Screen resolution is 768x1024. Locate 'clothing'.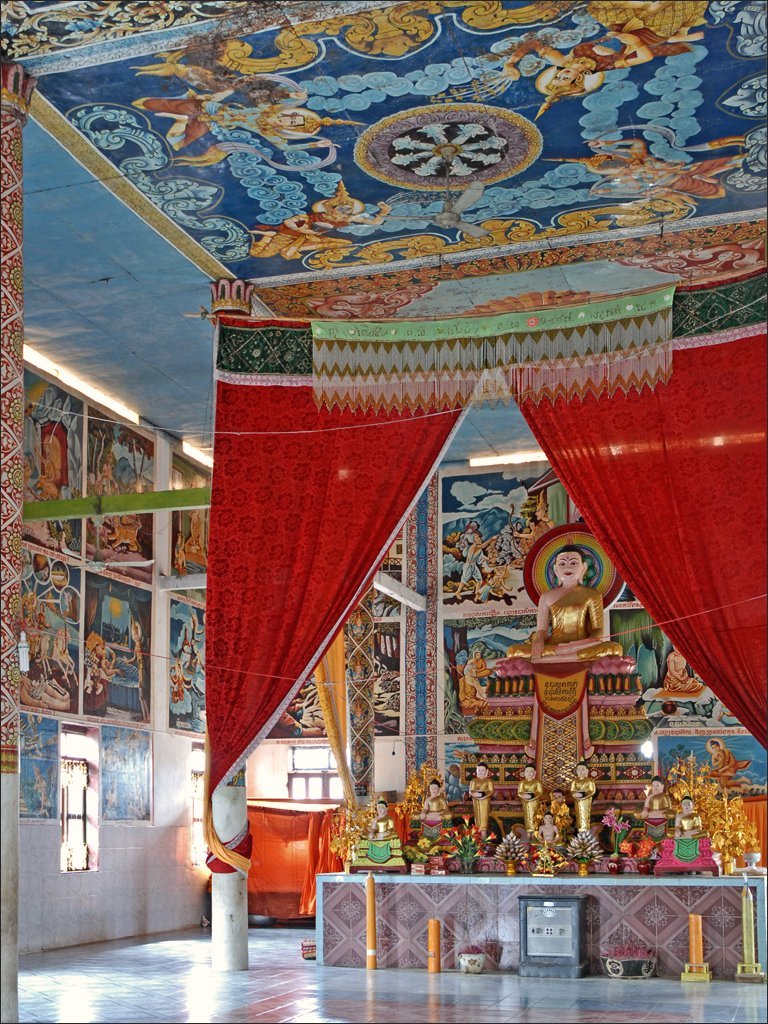
(370, 817, 398, 840).
